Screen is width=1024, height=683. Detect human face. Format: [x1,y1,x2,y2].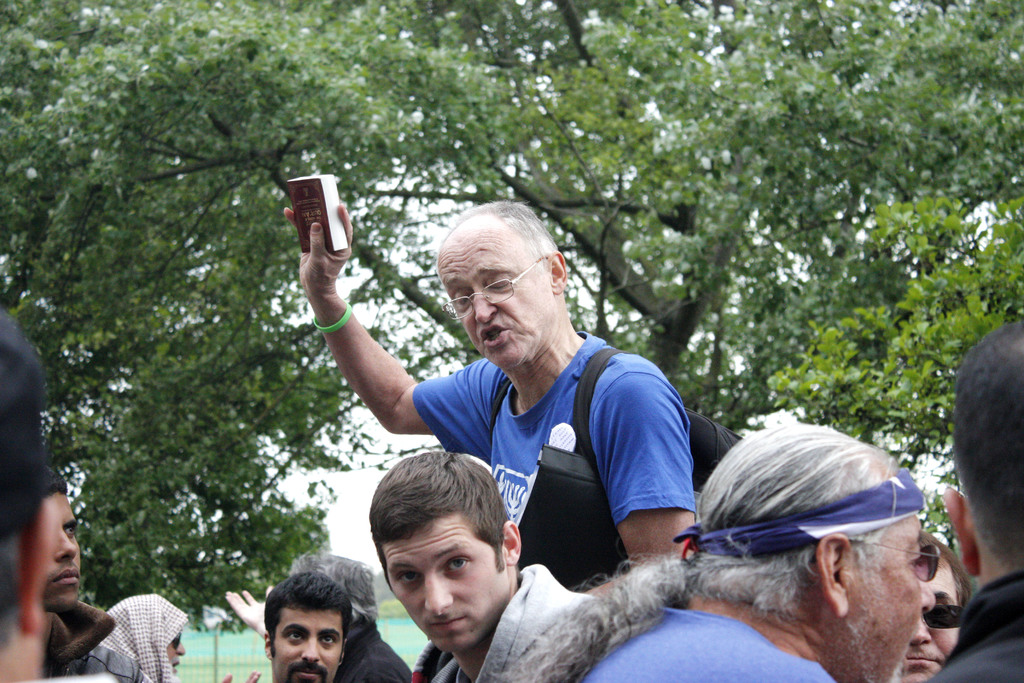
[897,561,965,682].
